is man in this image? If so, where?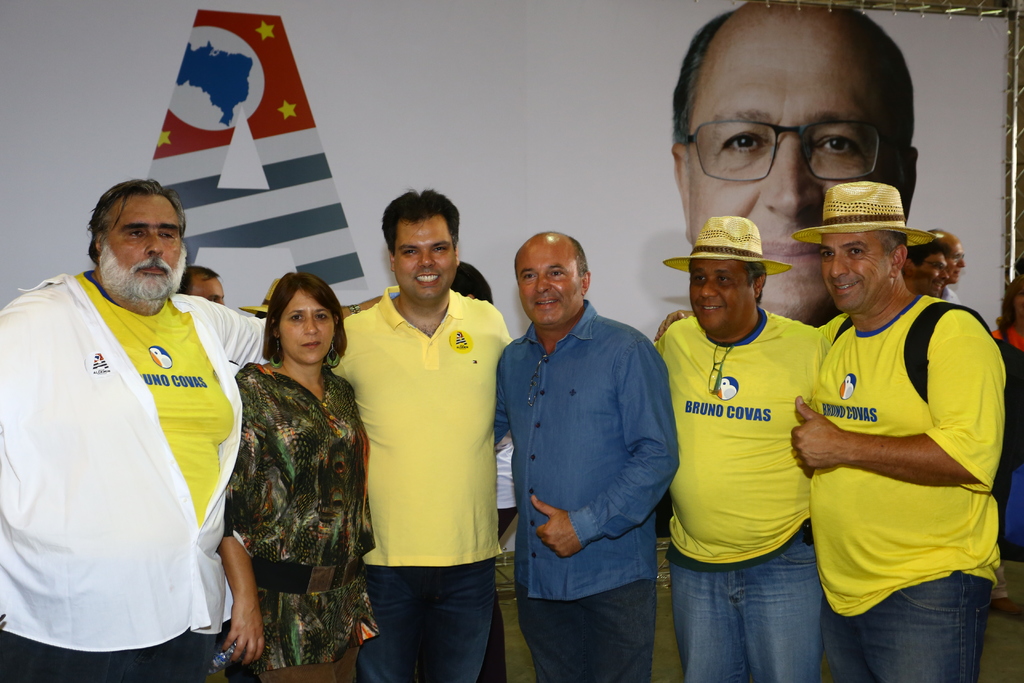
Yes, at select_region(184, 267, 227, 303).
